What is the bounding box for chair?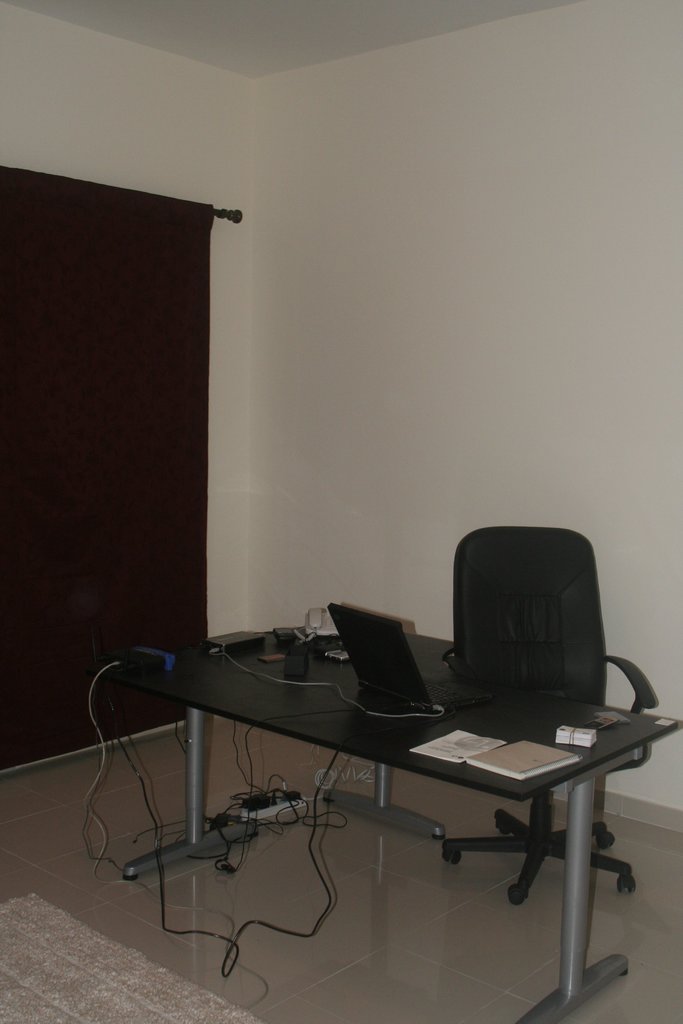
[left=442, top=531, right=658, bottom=910].
